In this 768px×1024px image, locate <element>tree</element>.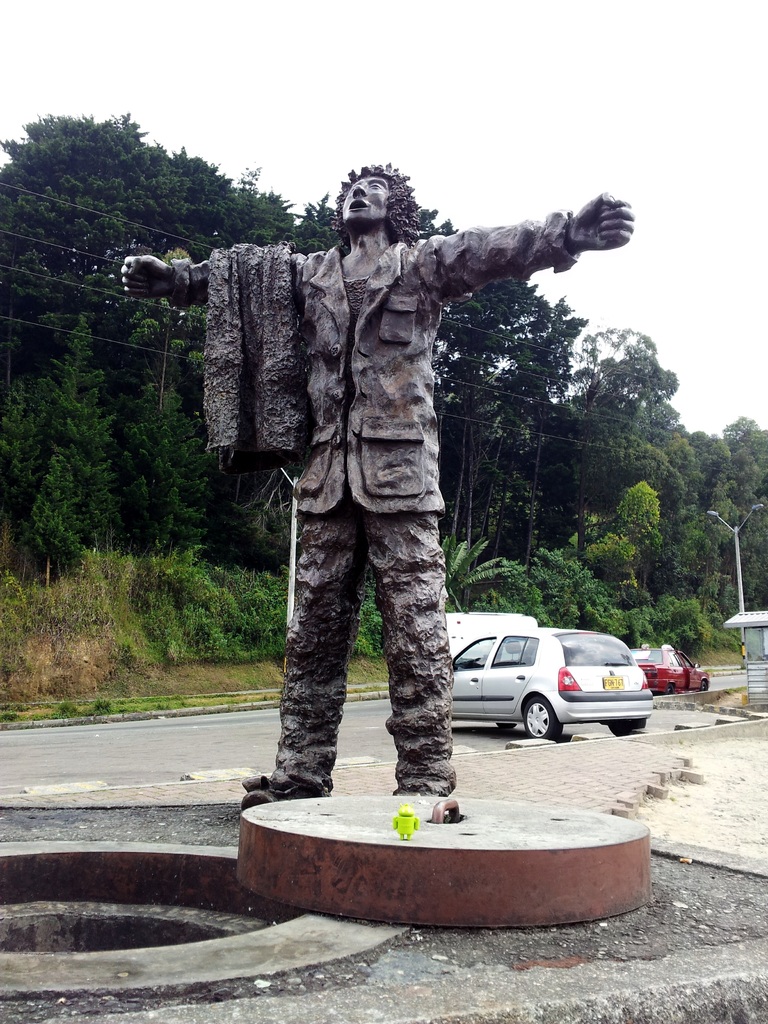
Bounding box: 114, 357, 212, 548.
